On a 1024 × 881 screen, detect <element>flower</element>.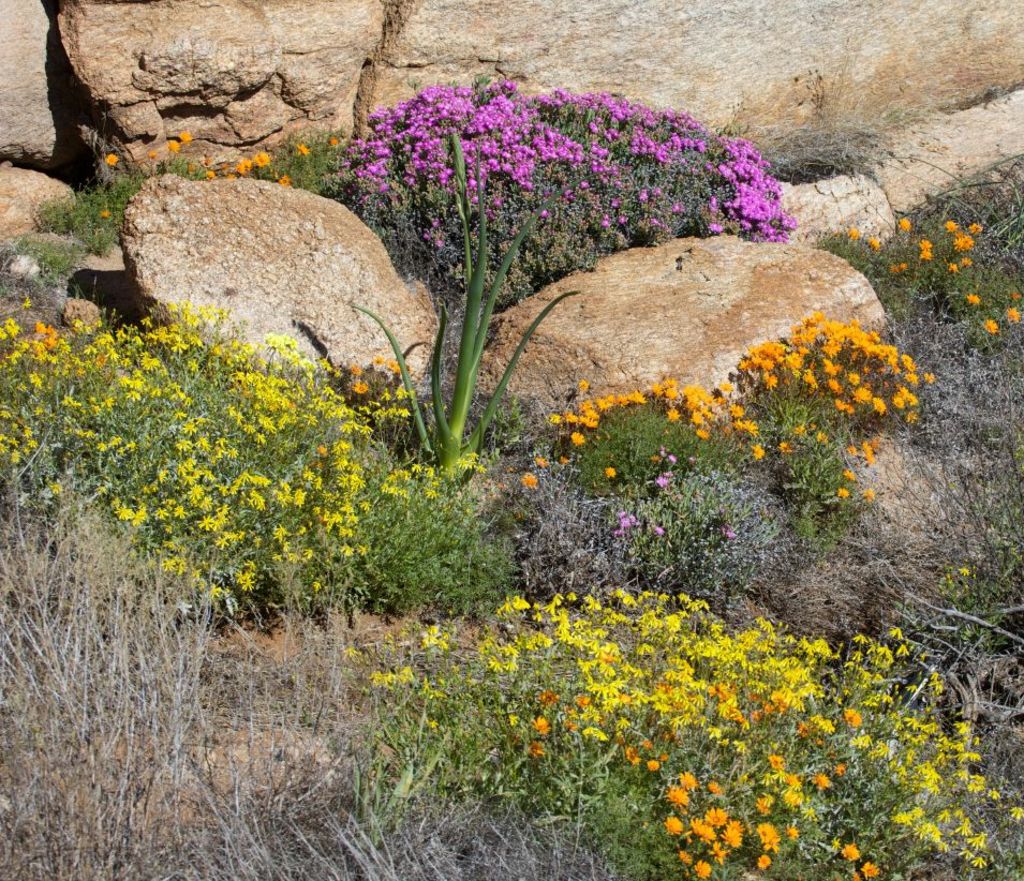
region(863, 868, 872, 871).
